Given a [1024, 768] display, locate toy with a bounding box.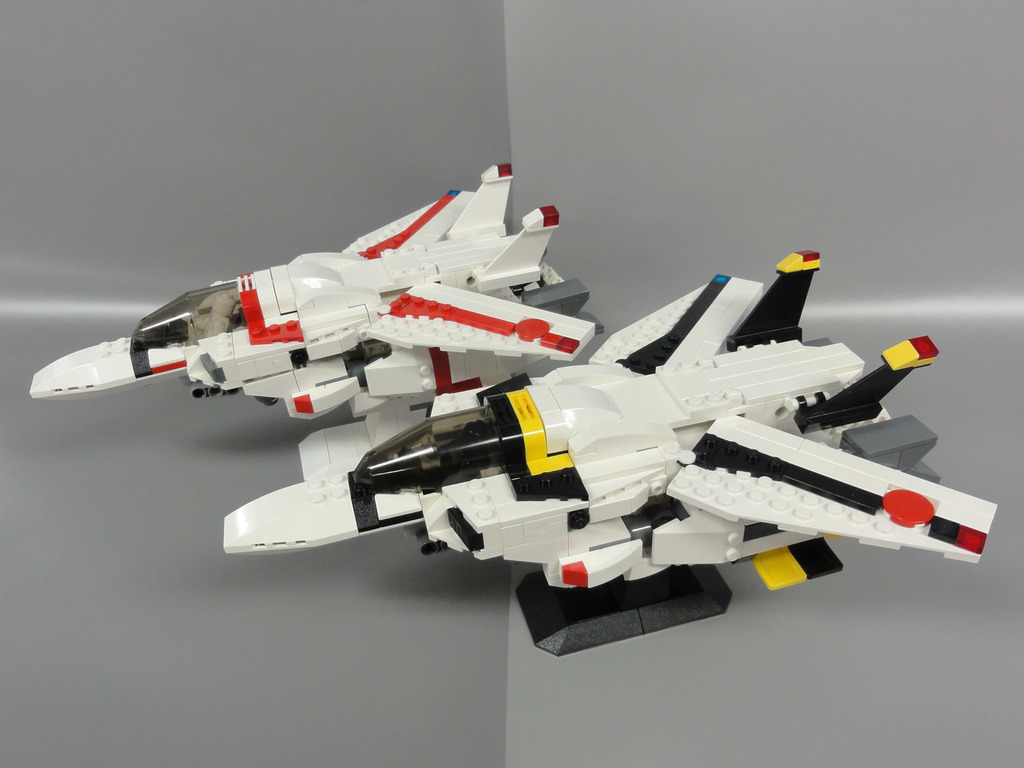
Located: left=30, top=163, right=597, bottom=425.
